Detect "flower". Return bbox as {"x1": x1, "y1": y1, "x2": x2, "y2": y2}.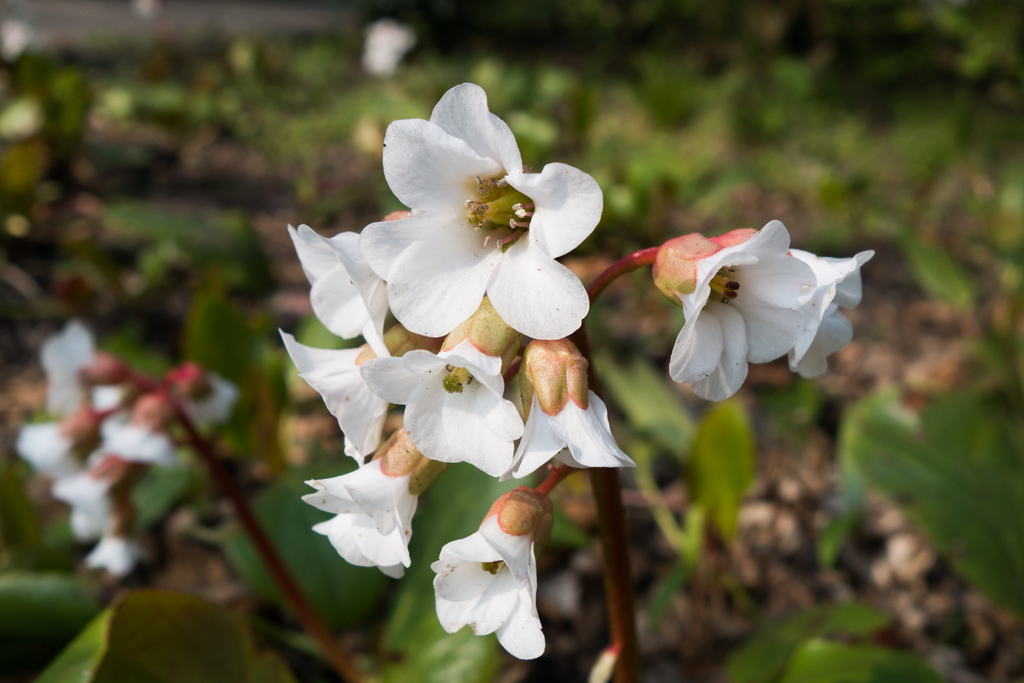
{"x1": 175, "y1": 367, "x2": 241, "y2": 447}.
